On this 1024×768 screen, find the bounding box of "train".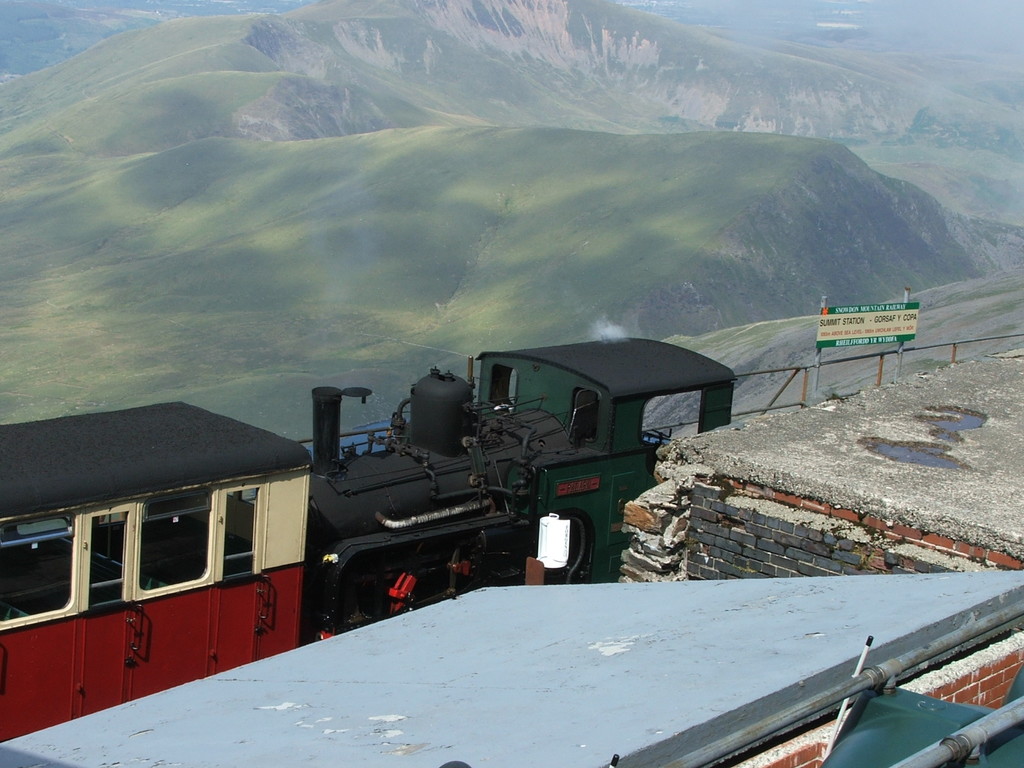
Bounding box: 0, 339, 732, 743.
